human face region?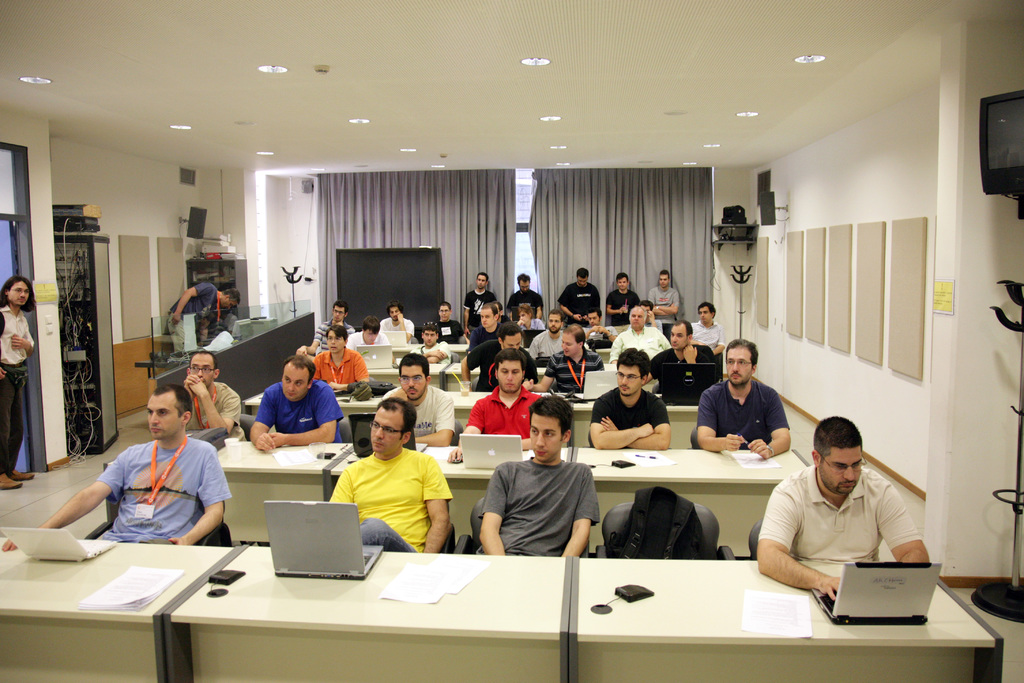
(529,415,562,463)
